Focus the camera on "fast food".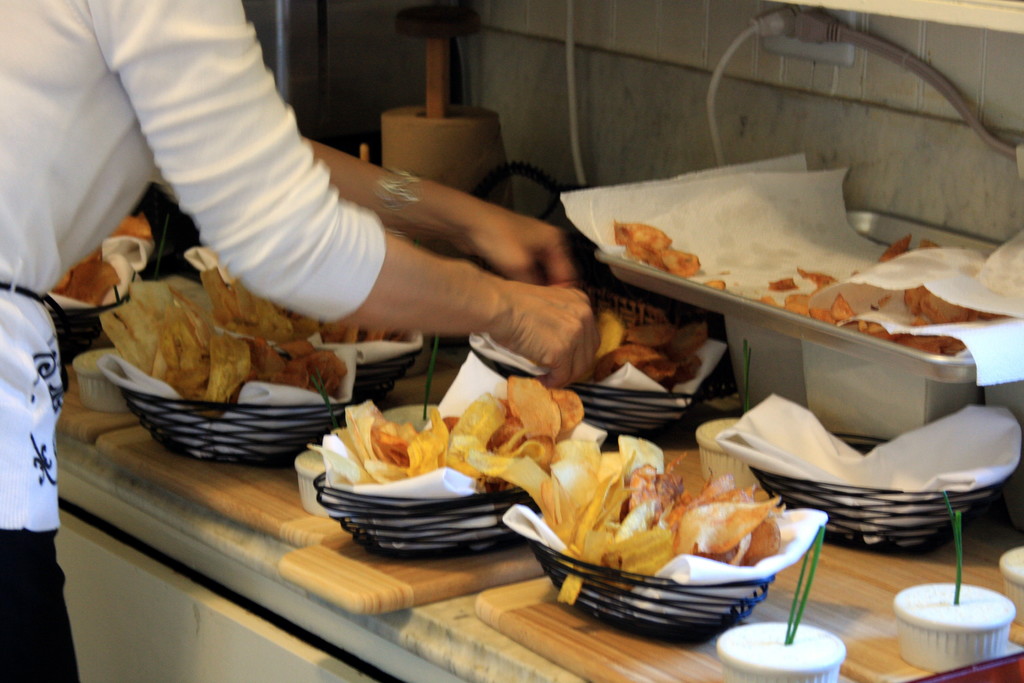
Focus region: (left=51, top=211, right=150, bottom=298).
